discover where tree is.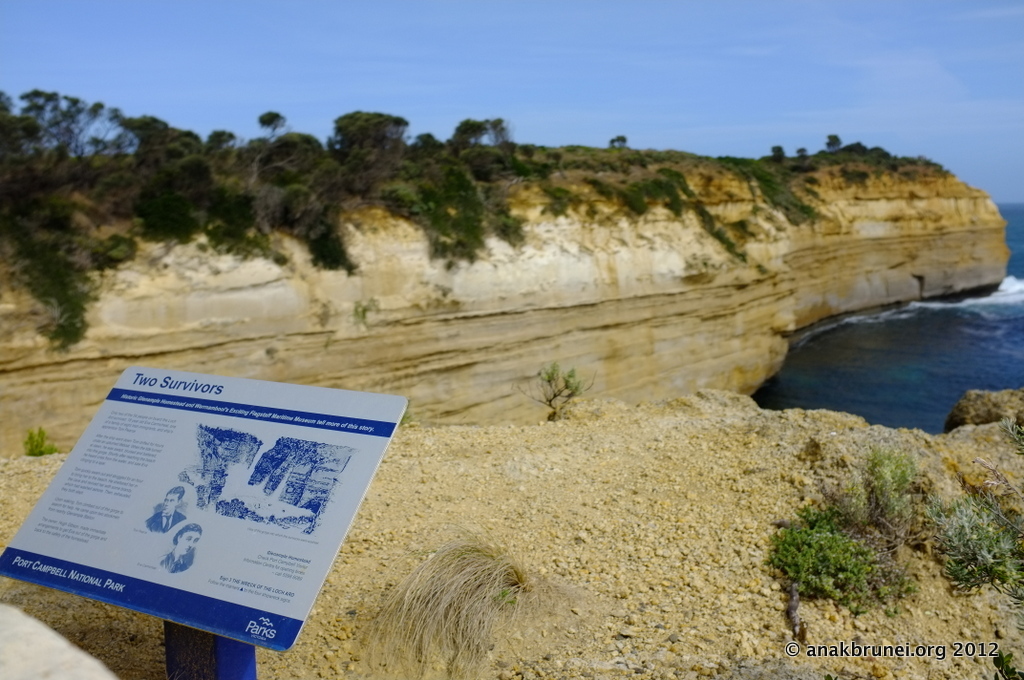
Discovered at (left=252, top=110, right=287, bottom=142).
